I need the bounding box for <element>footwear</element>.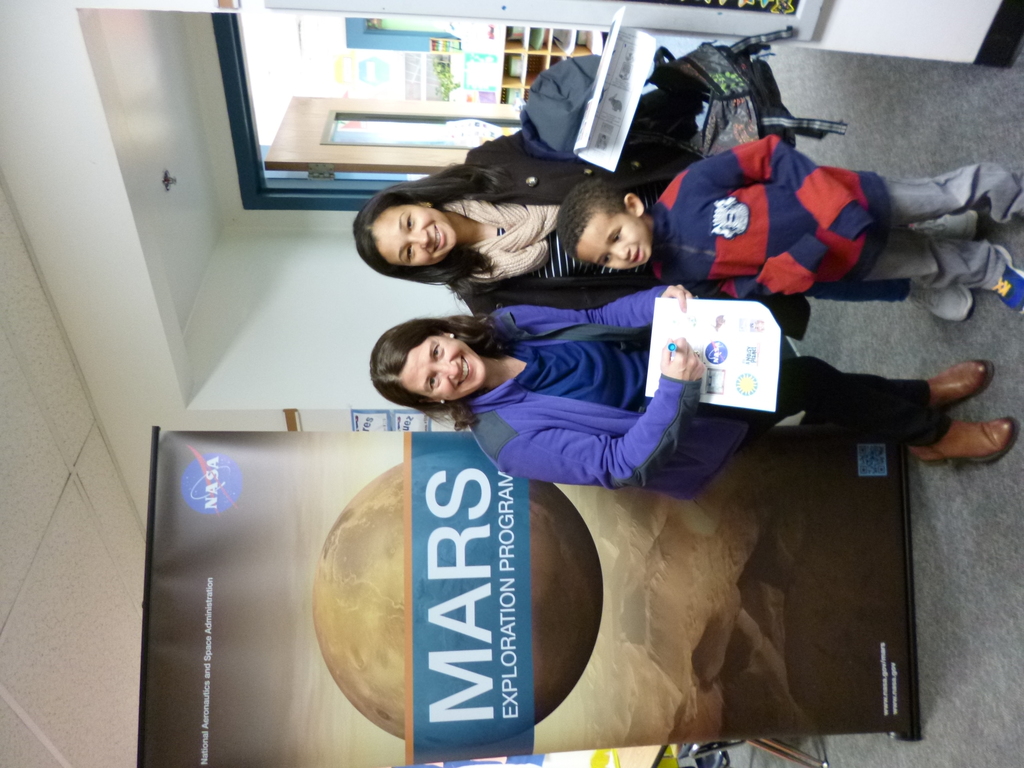
Here it is: <region>985, 245, 1023, 315</region>.
